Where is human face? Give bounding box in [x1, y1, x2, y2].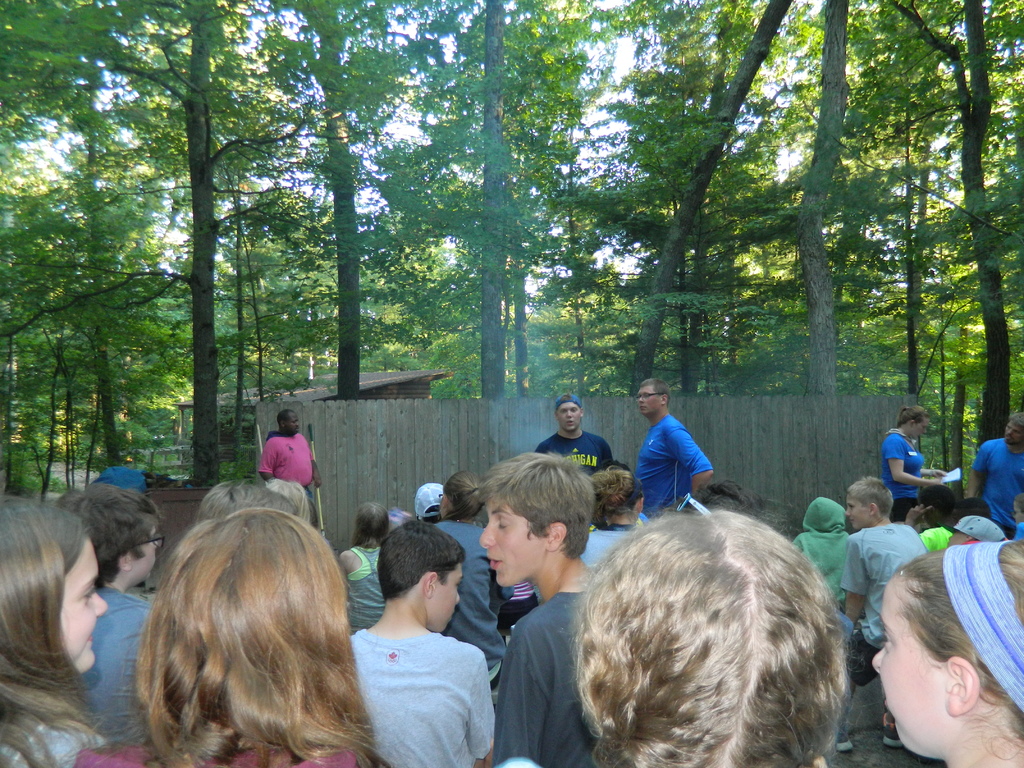
[871, 577, 944, 752].
